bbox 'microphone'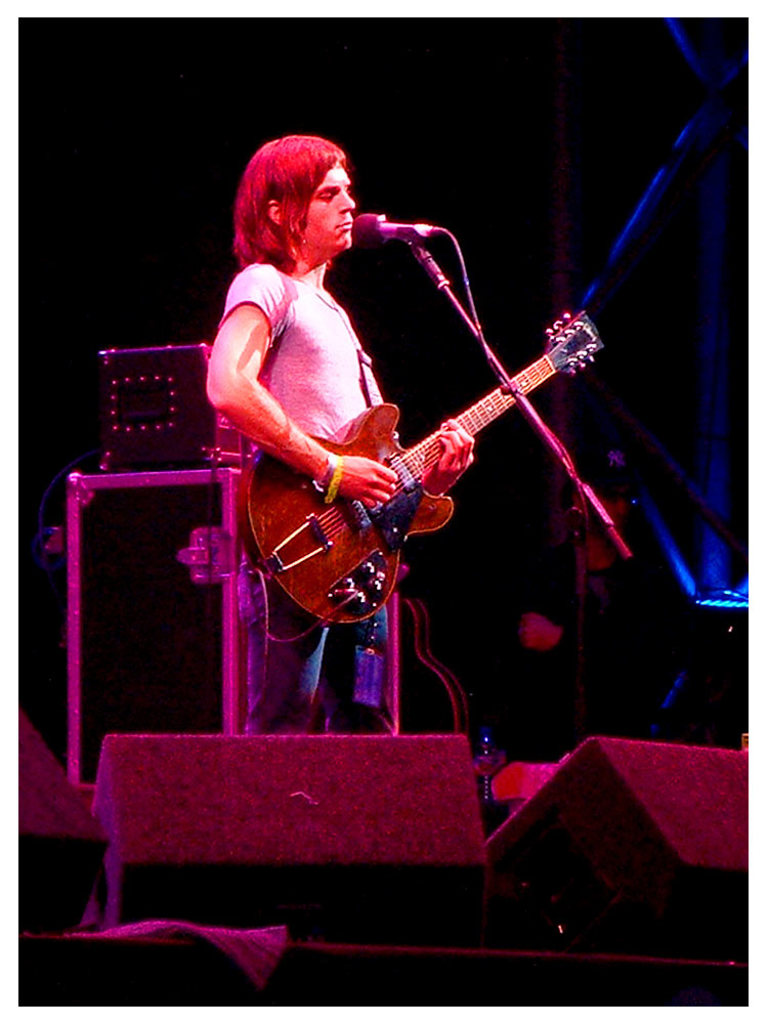
(349, 206, 443, 245)
